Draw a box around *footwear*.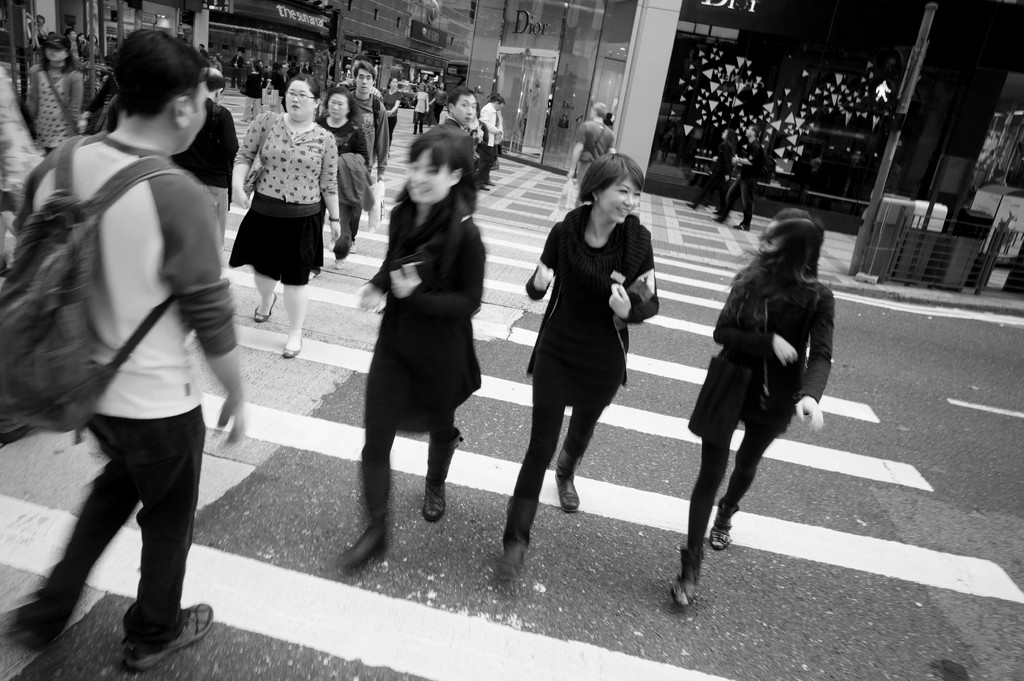
pyautogui.locateOnScreen(335, 463, 391, 577).
